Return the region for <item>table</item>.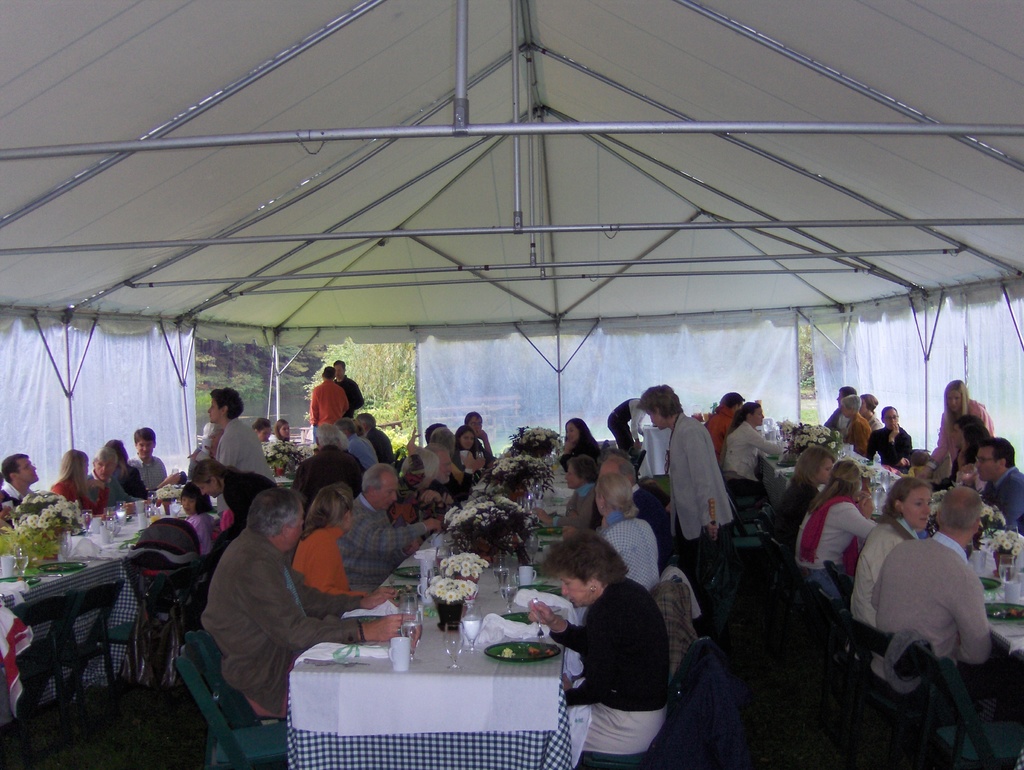
bbox=[755, 421, 1023, 769].
